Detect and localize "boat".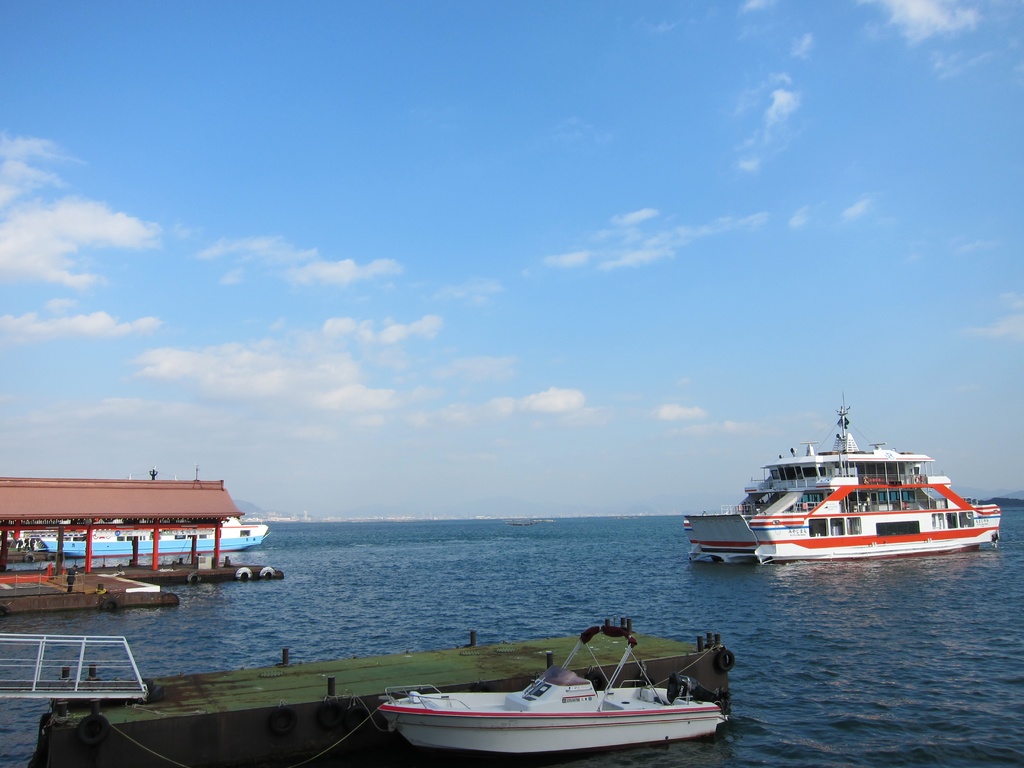
Localized at pyautogui.locateOnScreen(378, 615, 731, 758).
